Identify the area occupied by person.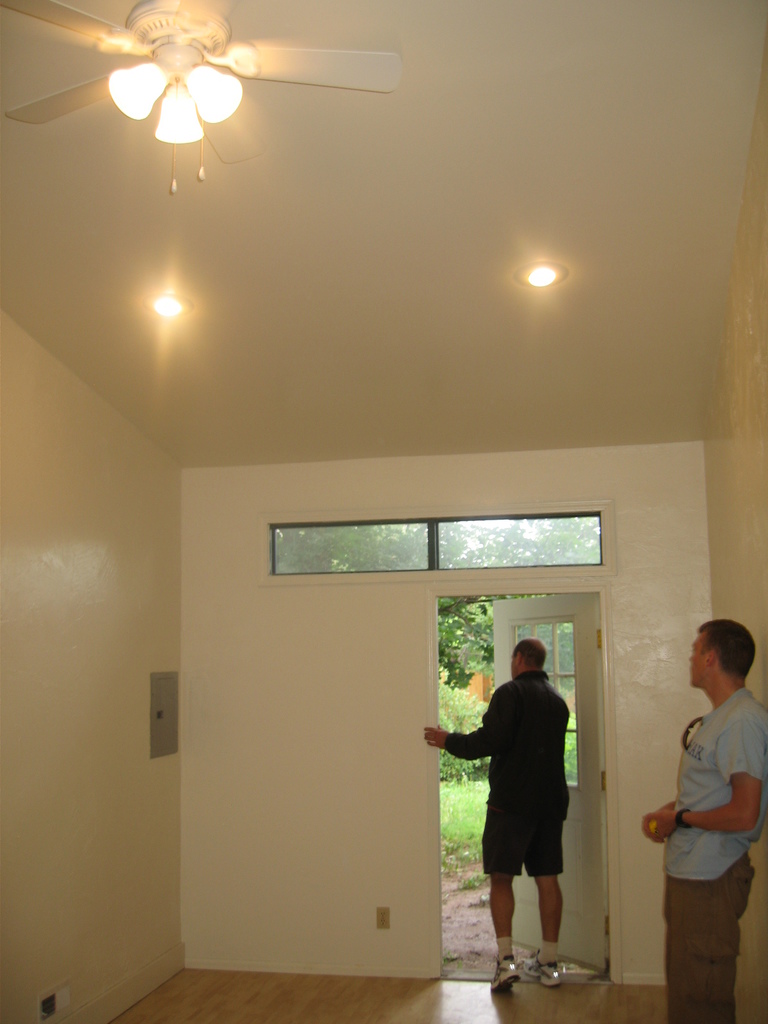
Area: x1=422, y1=637, x2=577, y2=994.
